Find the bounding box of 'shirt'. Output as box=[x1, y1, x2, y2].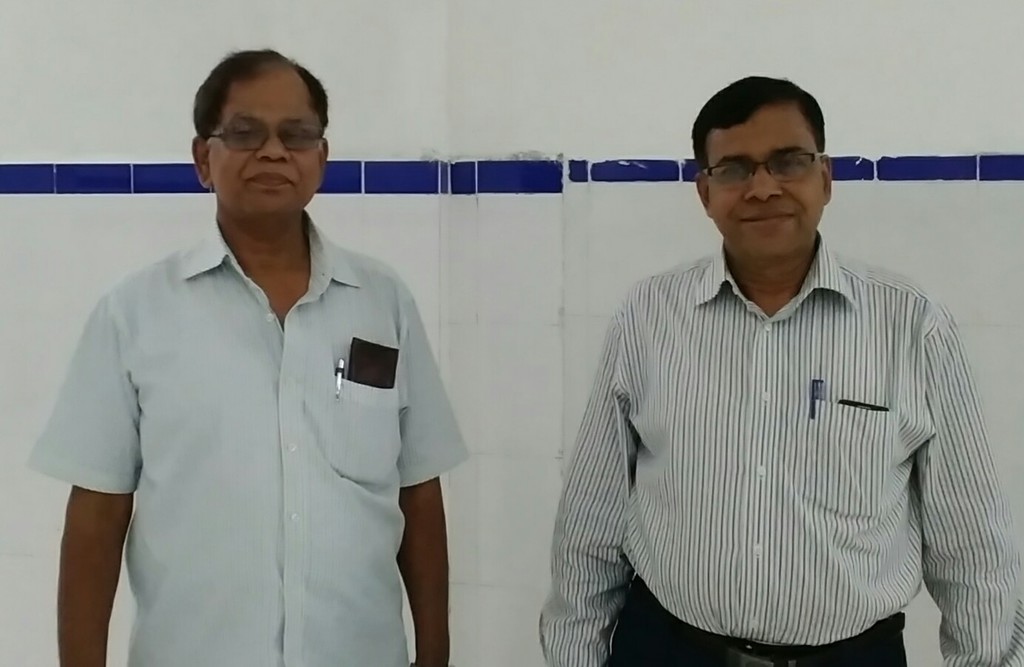
box=[46, 164, 471, 660].
